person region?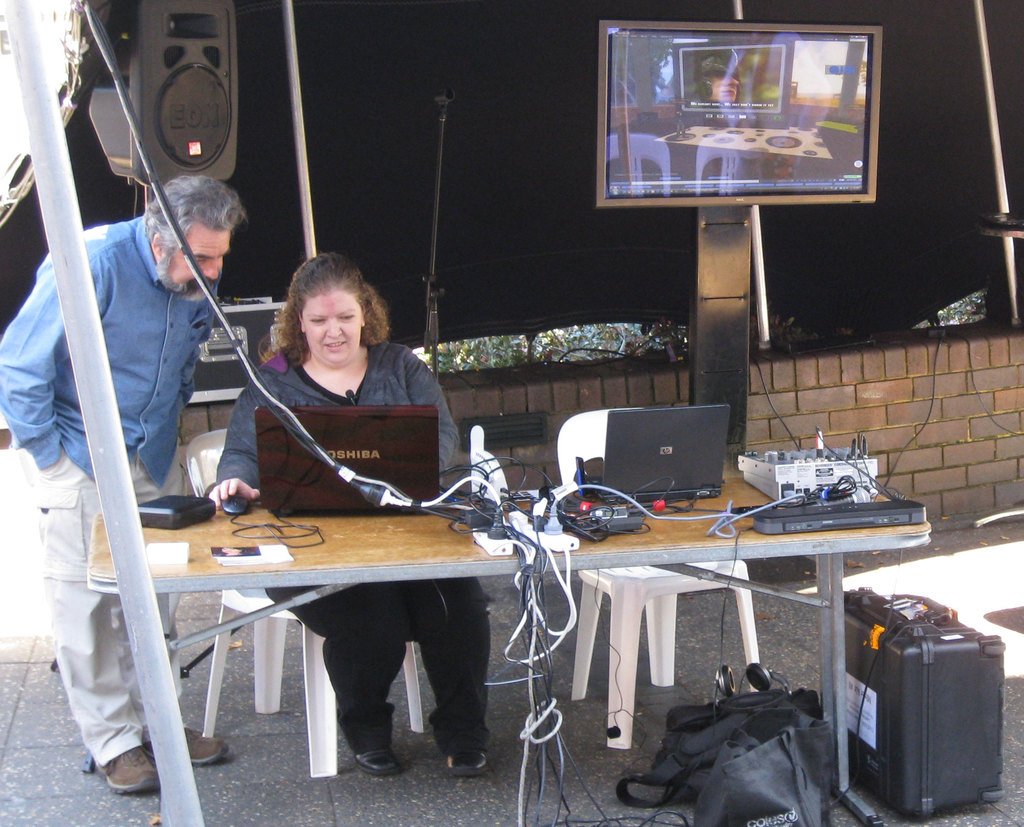
crop(705, 72, 738, 102)
